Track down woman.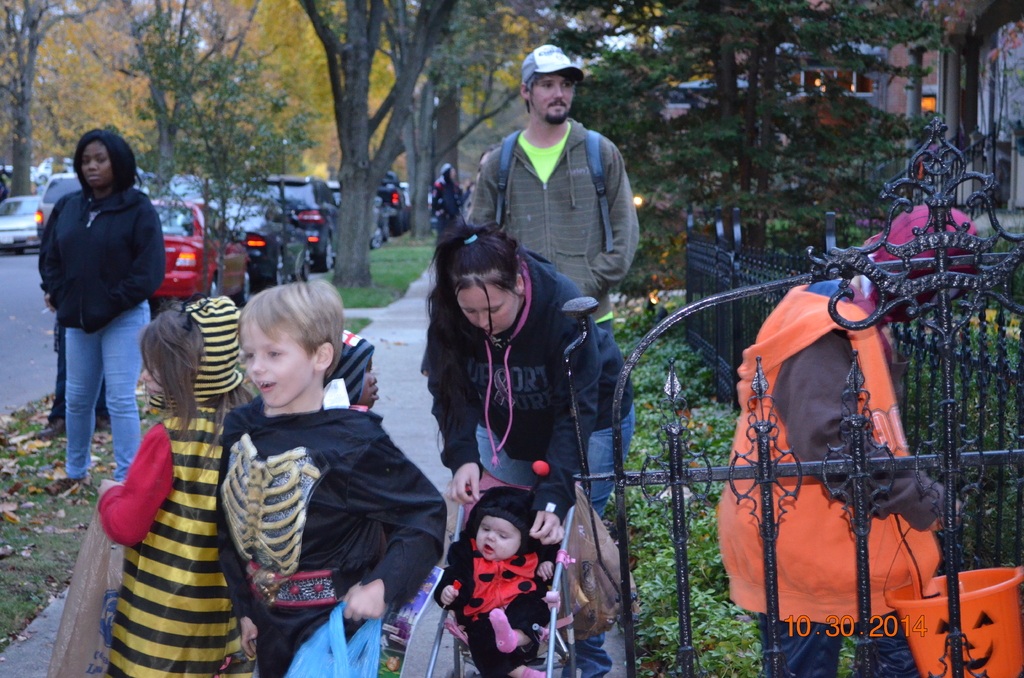
Tracked to box(417, 220, 634, 677).
